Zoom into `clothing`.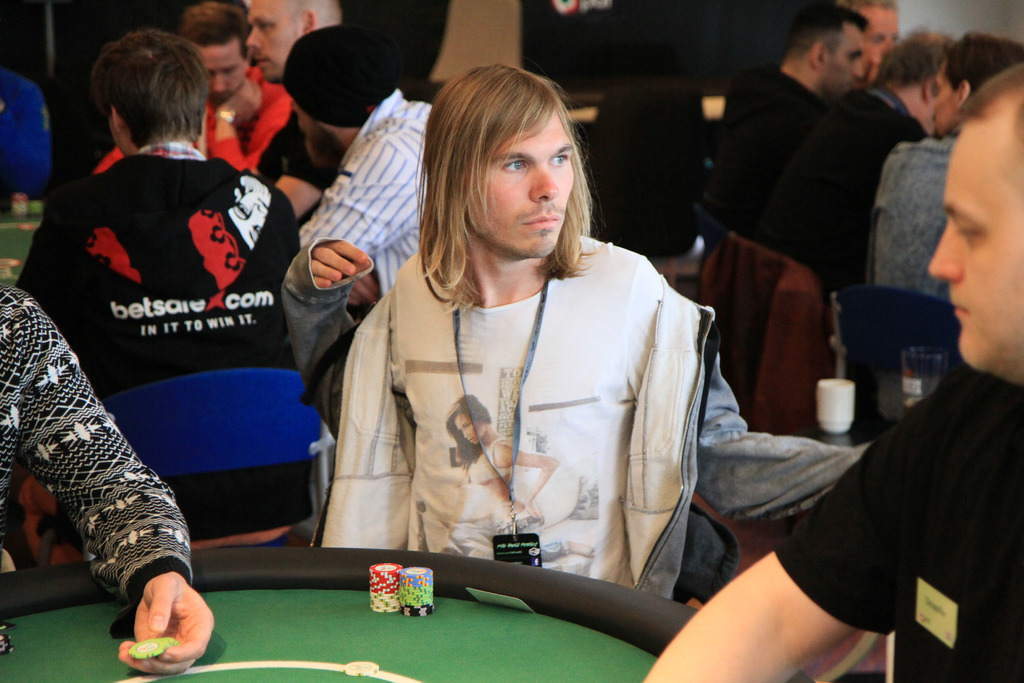
Zoom target: (0, 67, 54, 198).
